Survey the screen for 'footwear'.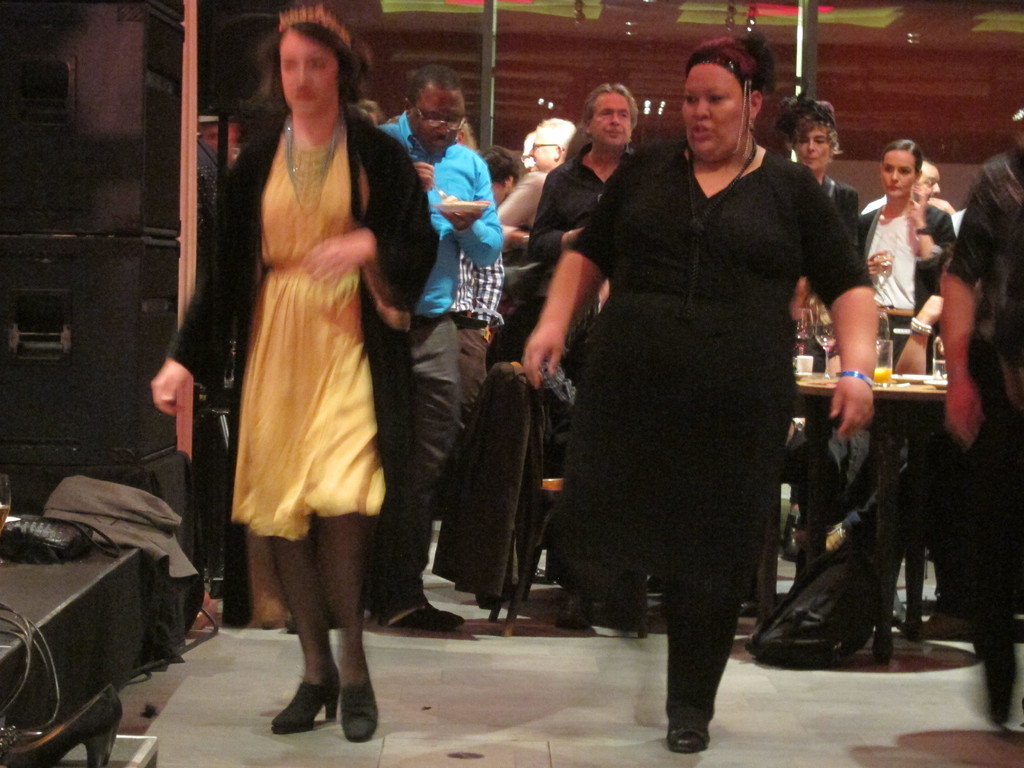
Survey found: BBox(667, 714, 710, 752).
